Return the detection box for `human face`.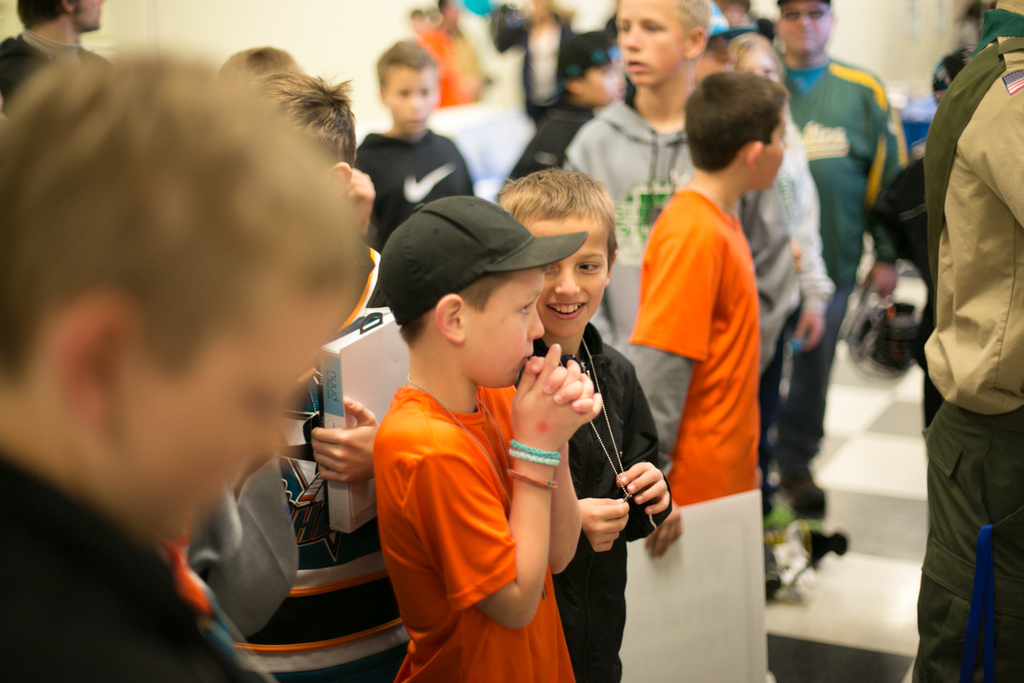
detection(464, 264, 544, 389).
